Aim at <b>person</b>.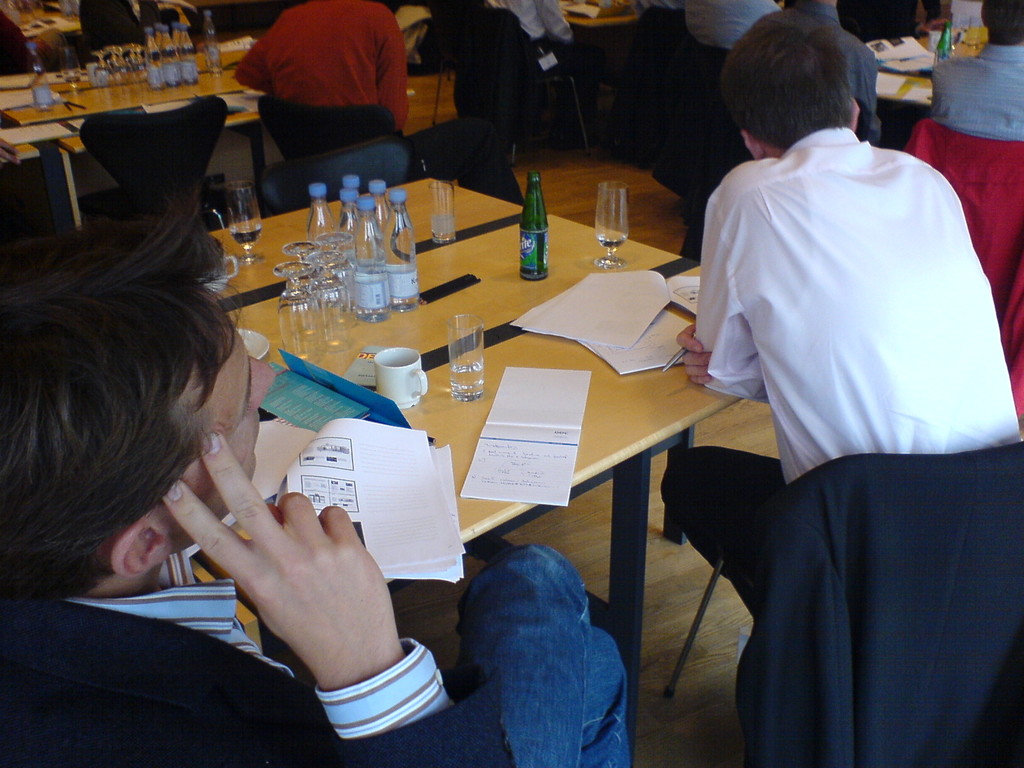
Aimed at left=0, top=6, right=68, bottom=79.
